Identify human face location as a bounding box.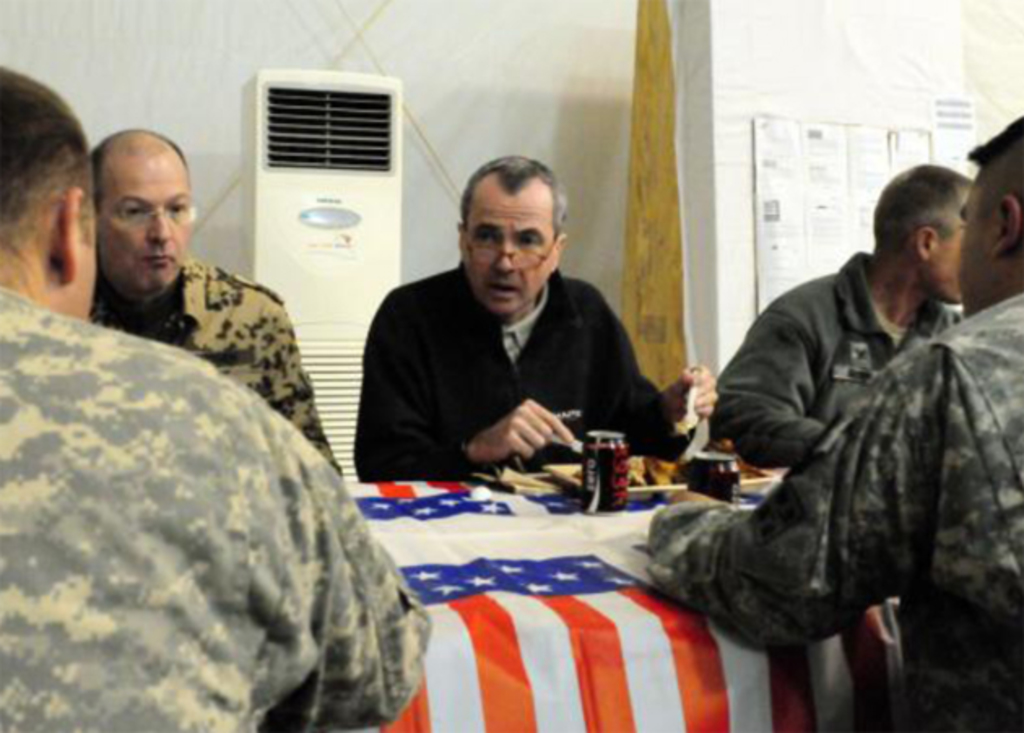
crop(460, 169, 553, 323).
